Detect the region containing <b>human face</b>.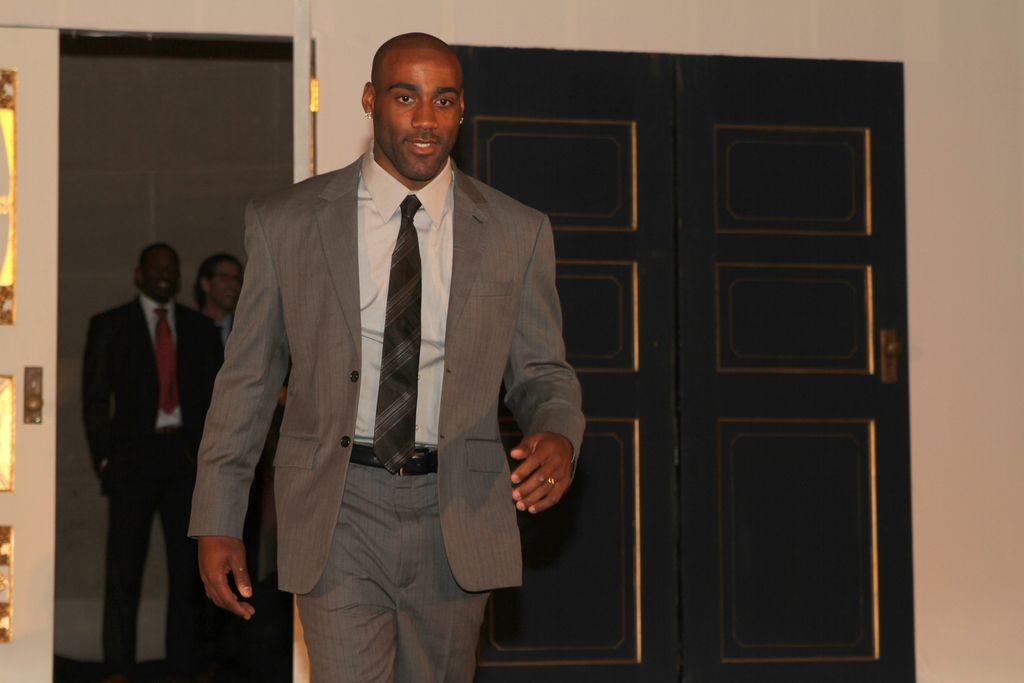
BBox(137, 249, 180, 300).
